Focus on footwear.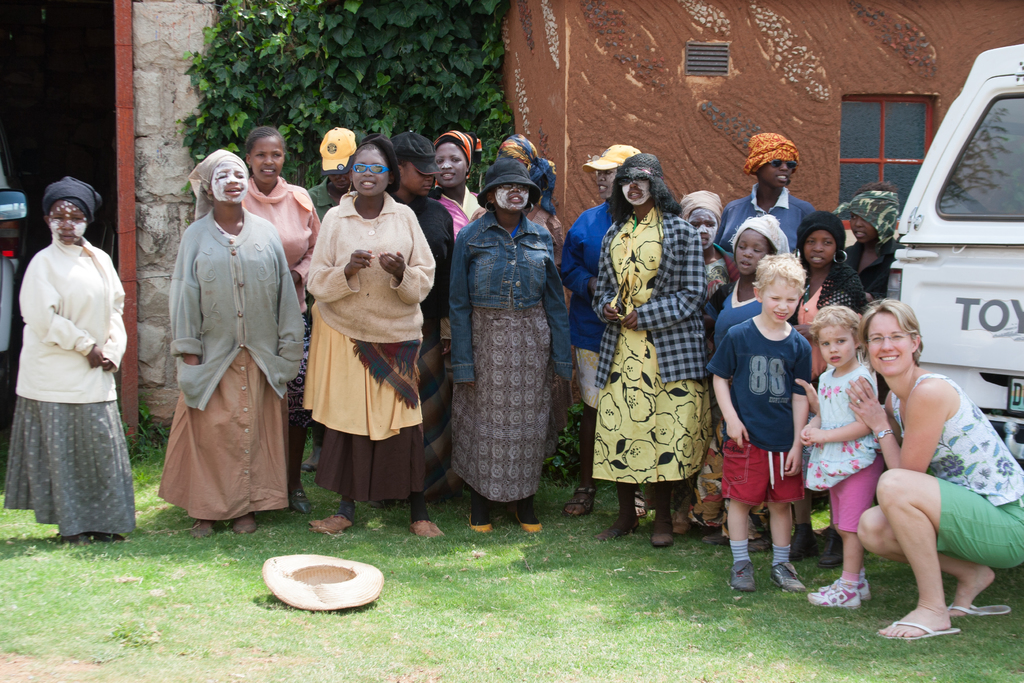
Focused at {"x1": 818, "y1": 529, "x2": 844, "y2": 570}.
